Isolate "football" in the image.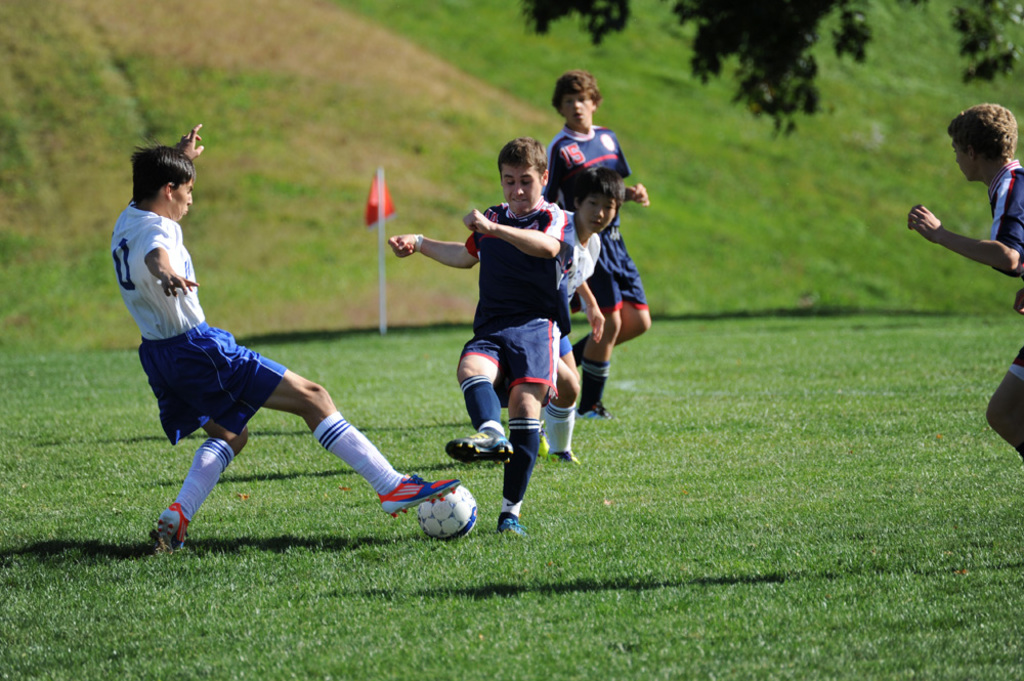
Isolated region: locate(414, 483, 479, 544).
